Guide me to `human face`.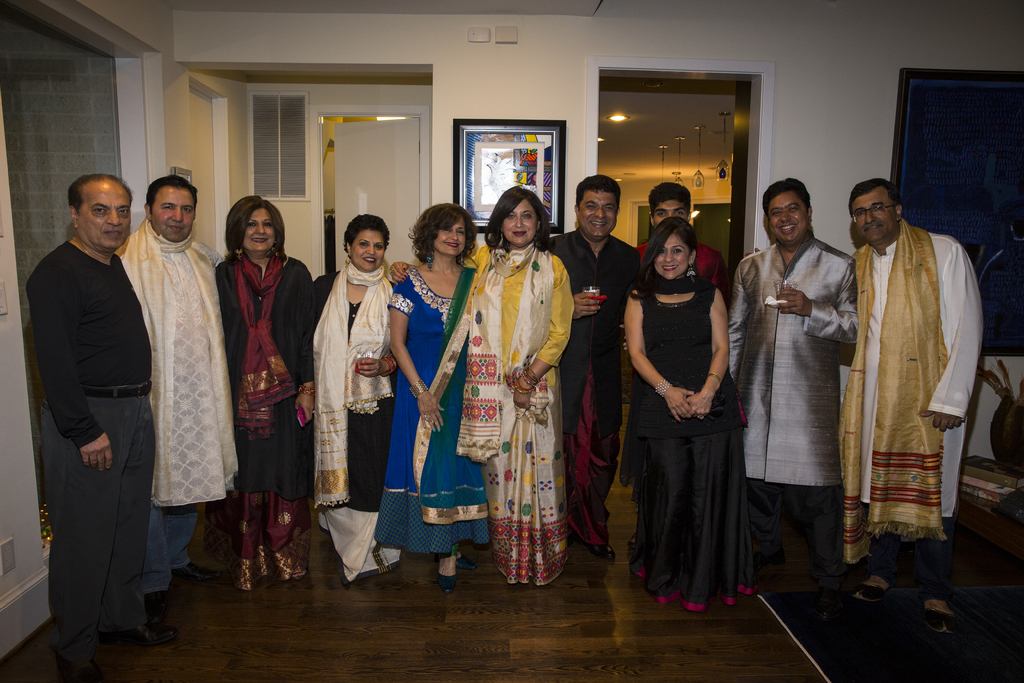
Guidance: 353:231:386:270.
